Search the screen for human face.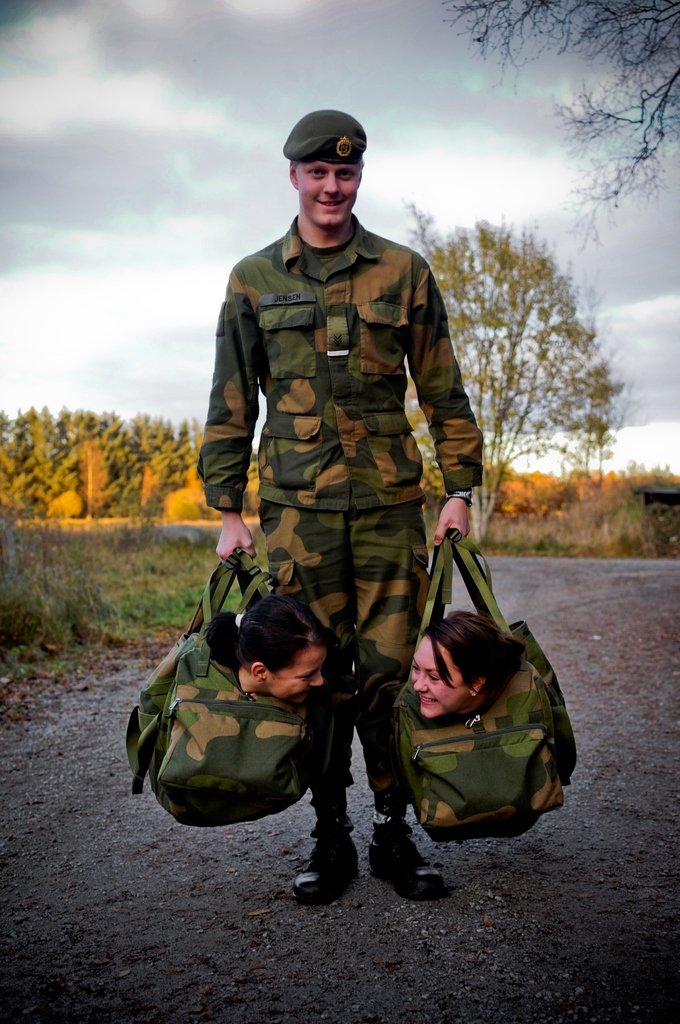
Found at rect(410, 636, 469, 722).
